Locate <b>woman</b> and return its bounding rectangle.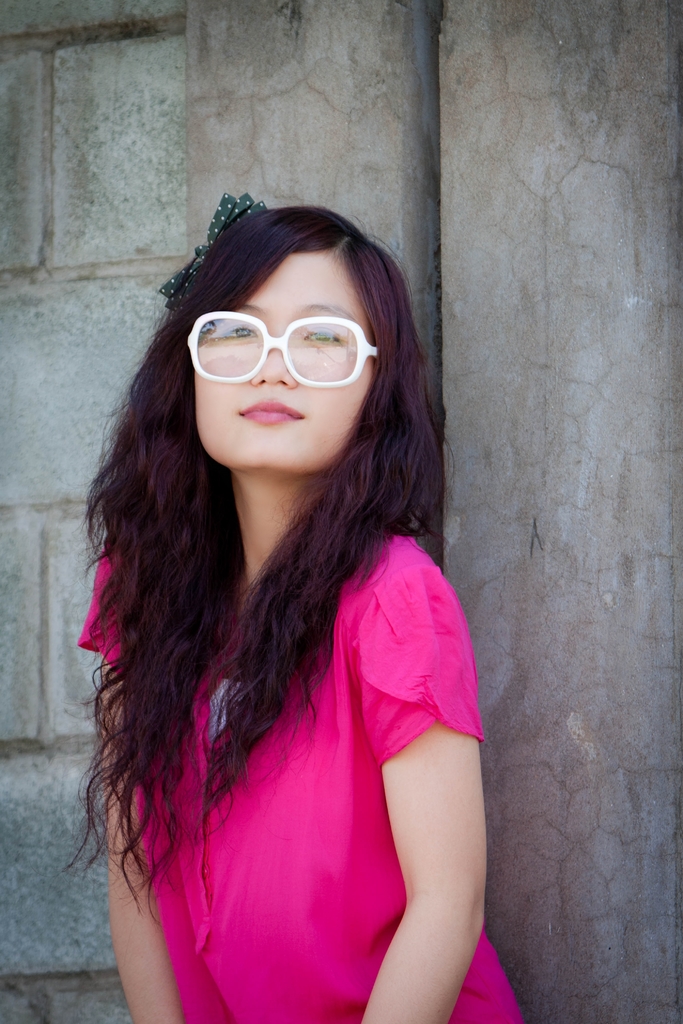
[left=73, top=204, right=524, bottom=1023].
